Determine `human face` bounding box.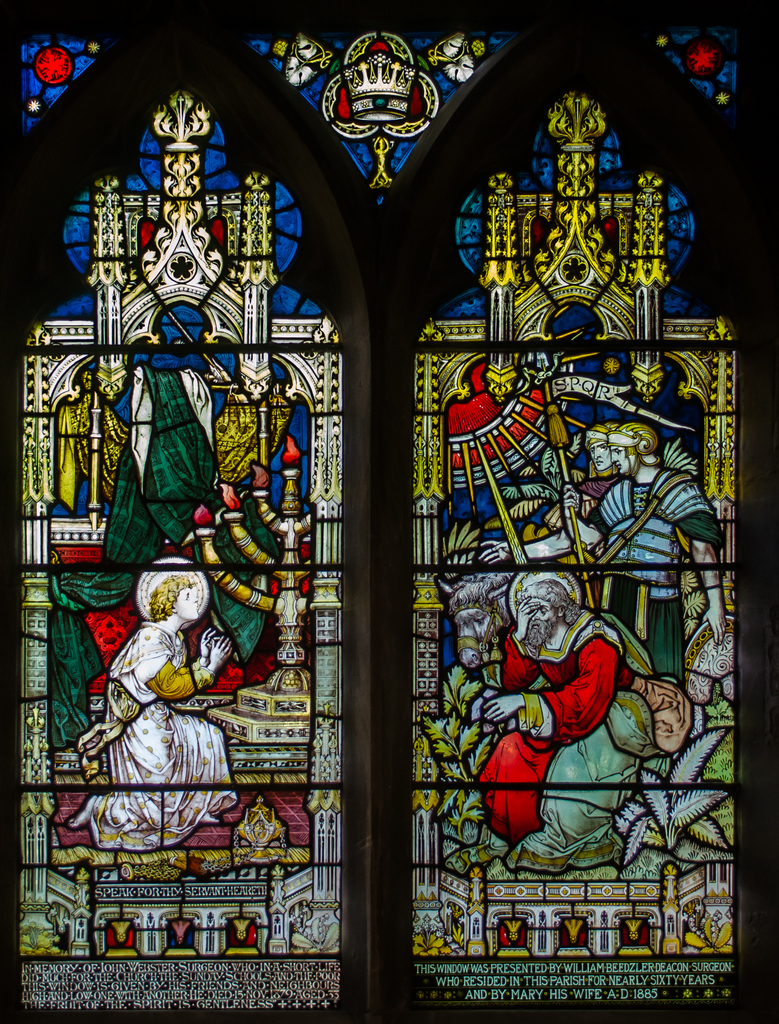
Determined: x1=592 y1=444 x2=615 y2=472.
